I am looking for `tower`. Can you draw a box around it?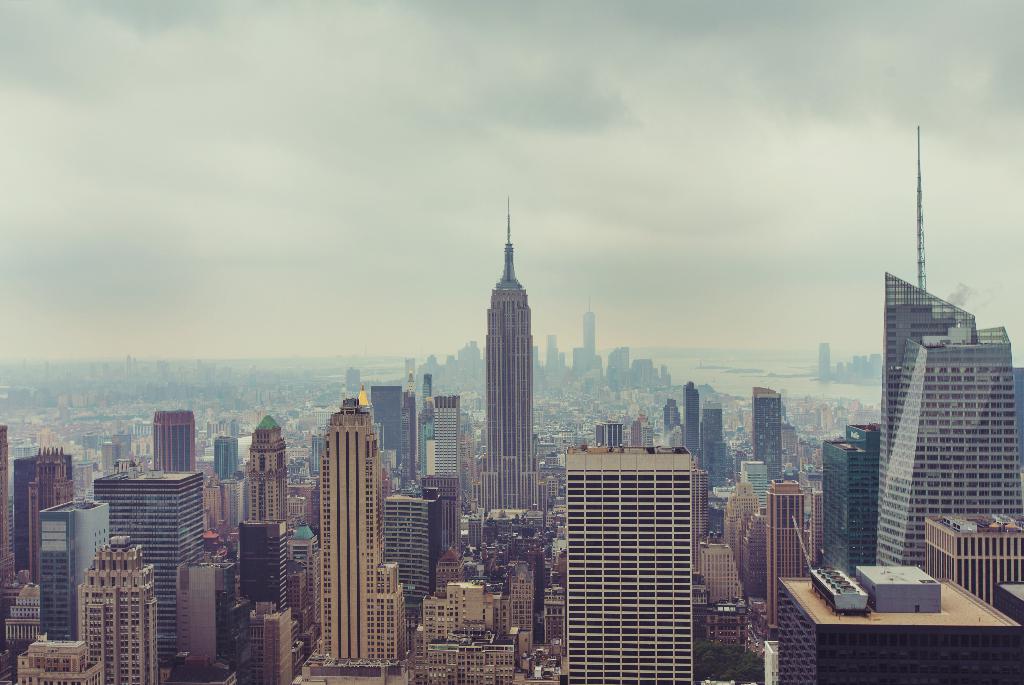
Sure, the bounding box is 828:418:861:576.
